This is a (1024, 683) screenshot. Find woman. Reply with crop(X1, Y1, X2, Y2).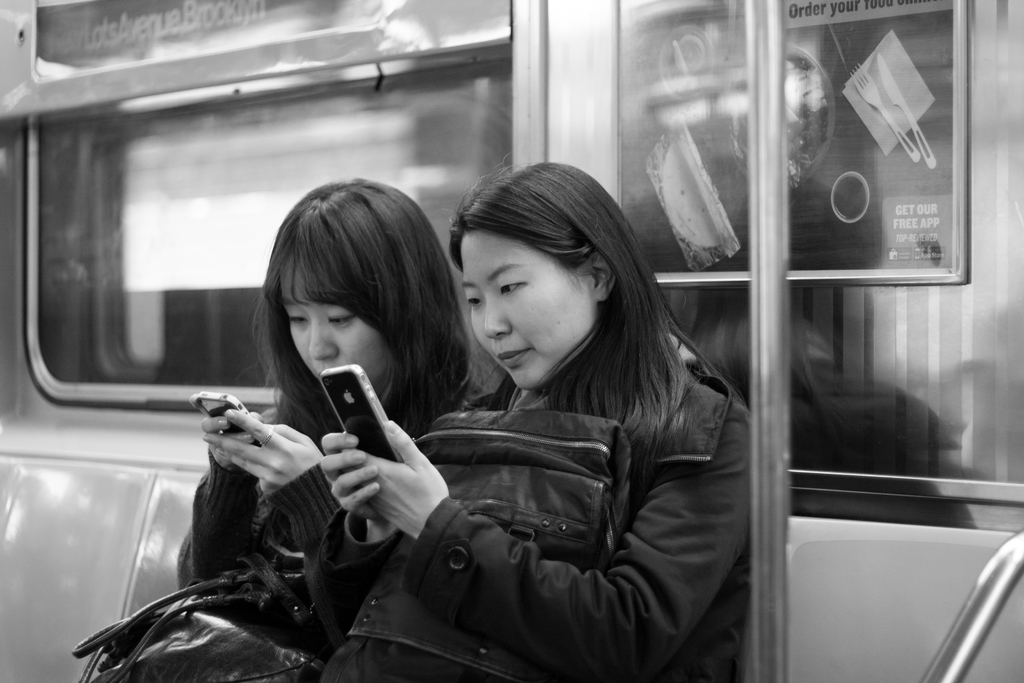
crop(332, 161, 749, 682).
